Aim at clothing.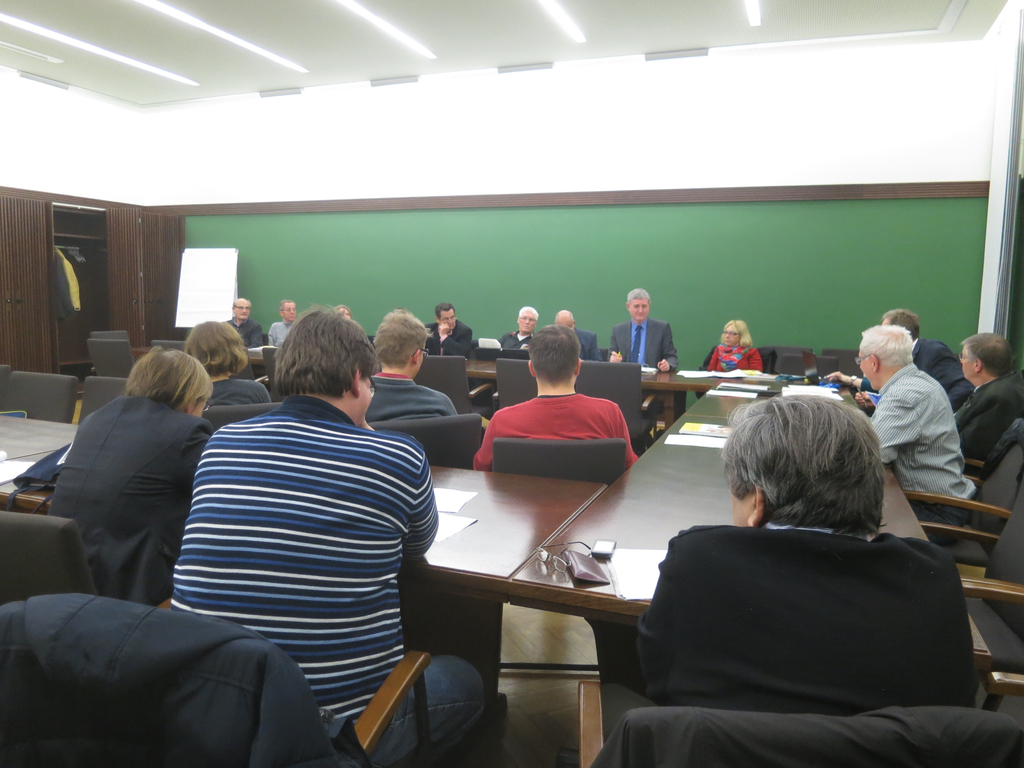
Aimed at (left=707, top=338, right=765, bottom=371).
